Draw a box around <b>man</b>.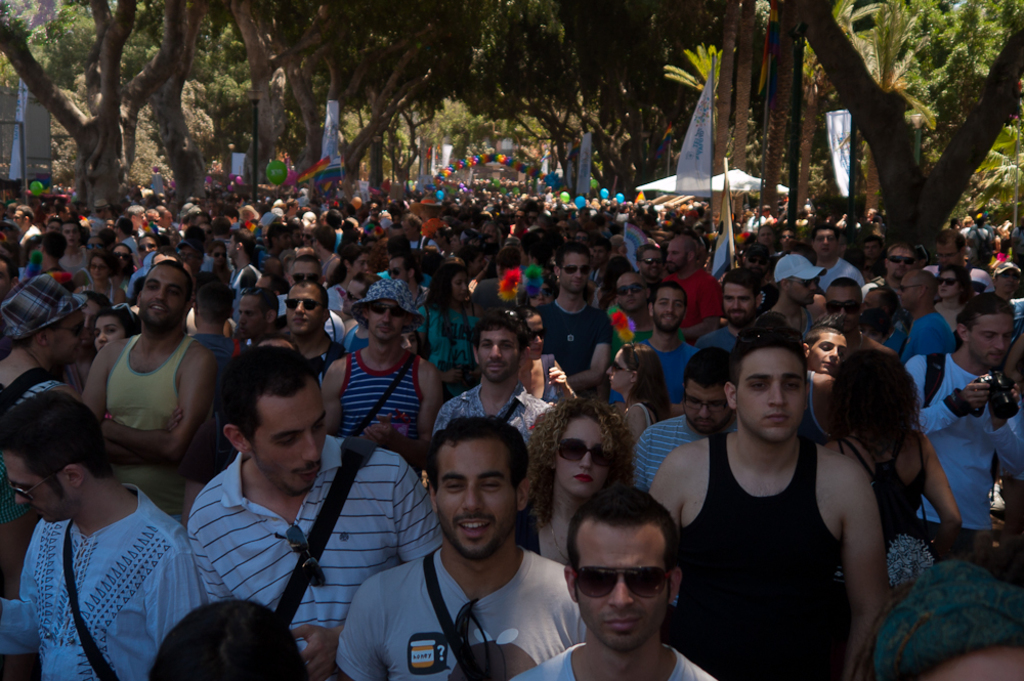
(190,334,464,680).
